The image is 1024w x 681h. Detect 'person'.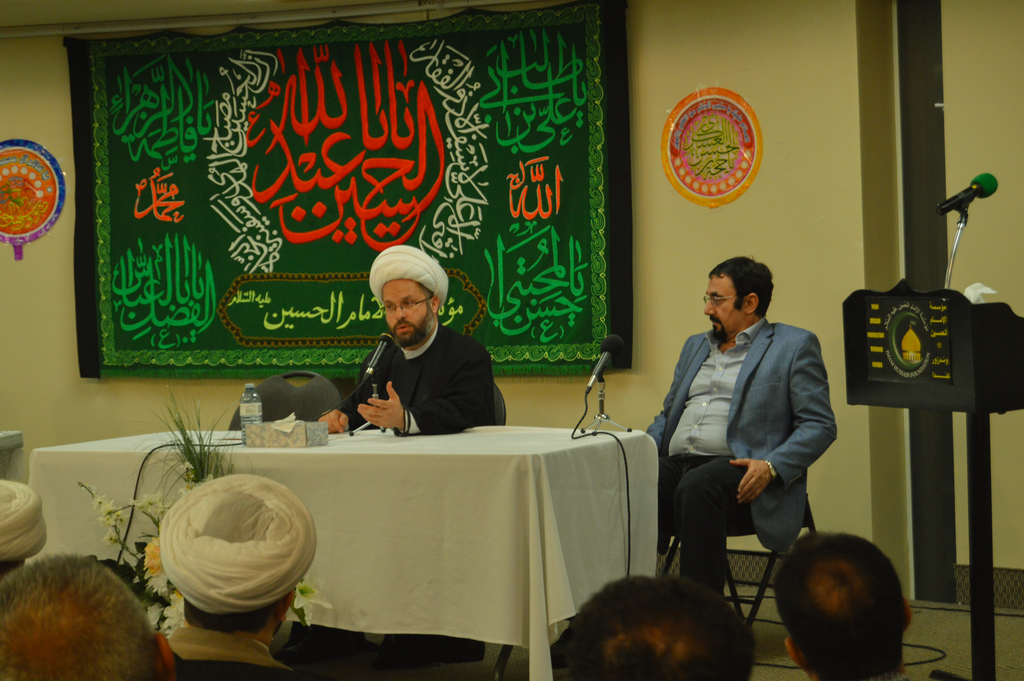
Detection: (x1=638, y1=256, x2=842, y2=597).
